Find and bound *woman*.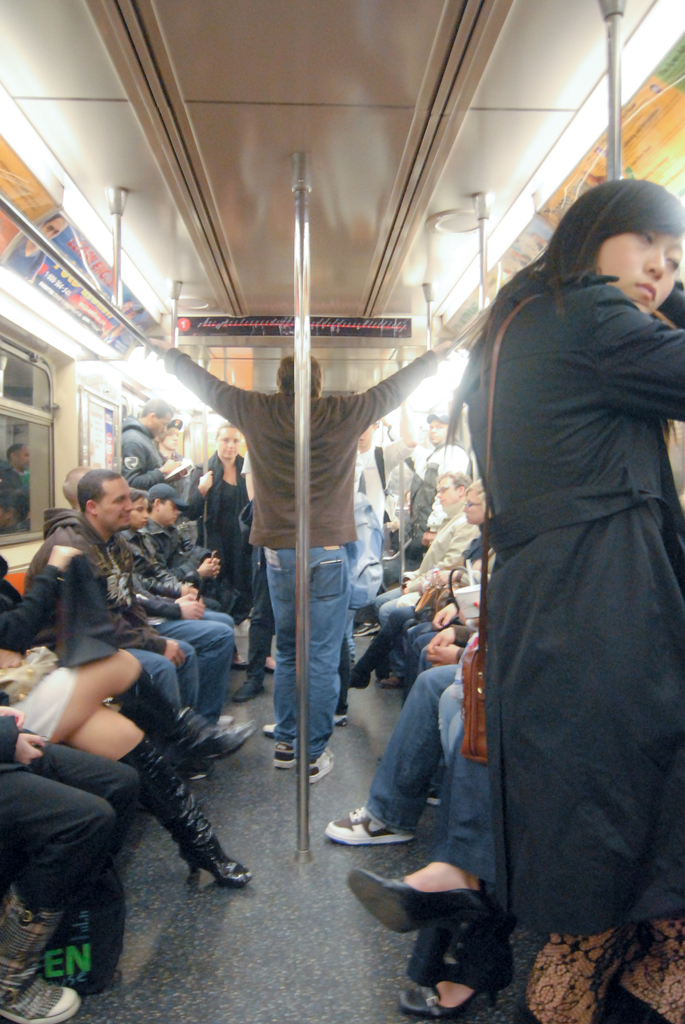
Bound: [left=457, top=168, right=684, bottom=1023].
